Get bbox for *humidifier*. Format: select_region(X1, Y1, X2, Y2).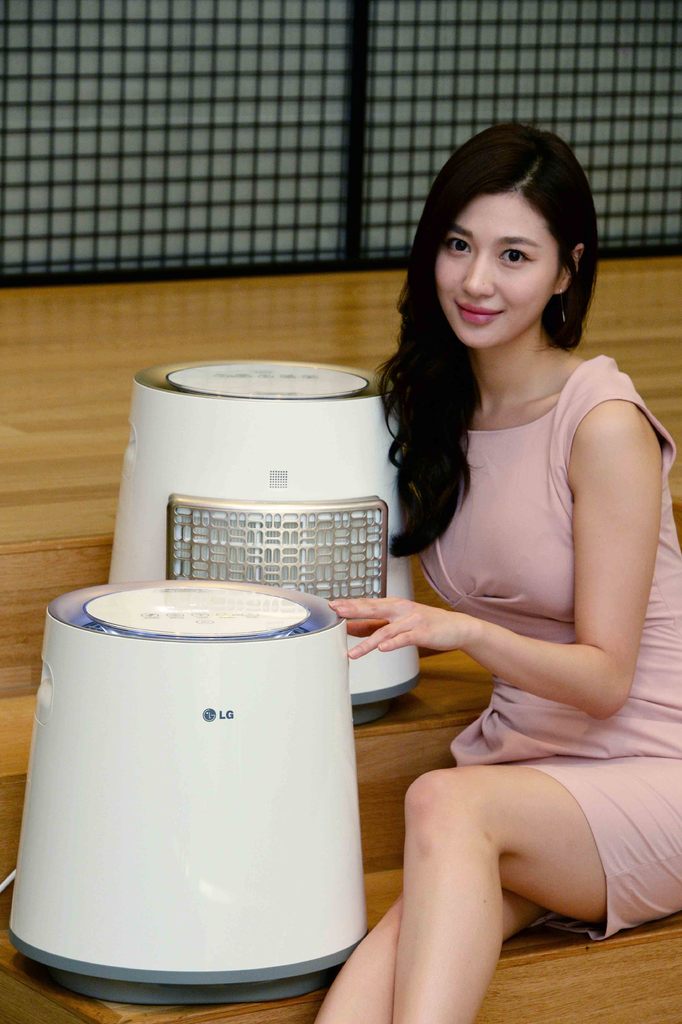
select_region(0, 576, 370, 1003).
